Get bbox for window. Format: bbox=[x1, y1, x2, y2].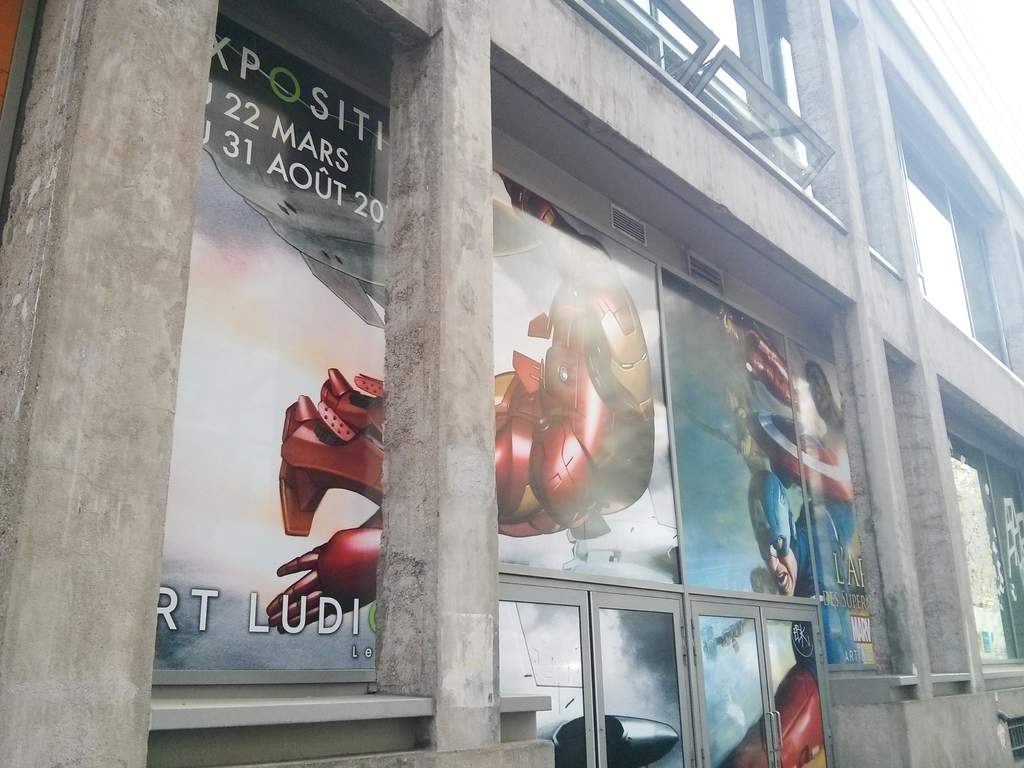
bbox=[155, 15, 392, 668].
